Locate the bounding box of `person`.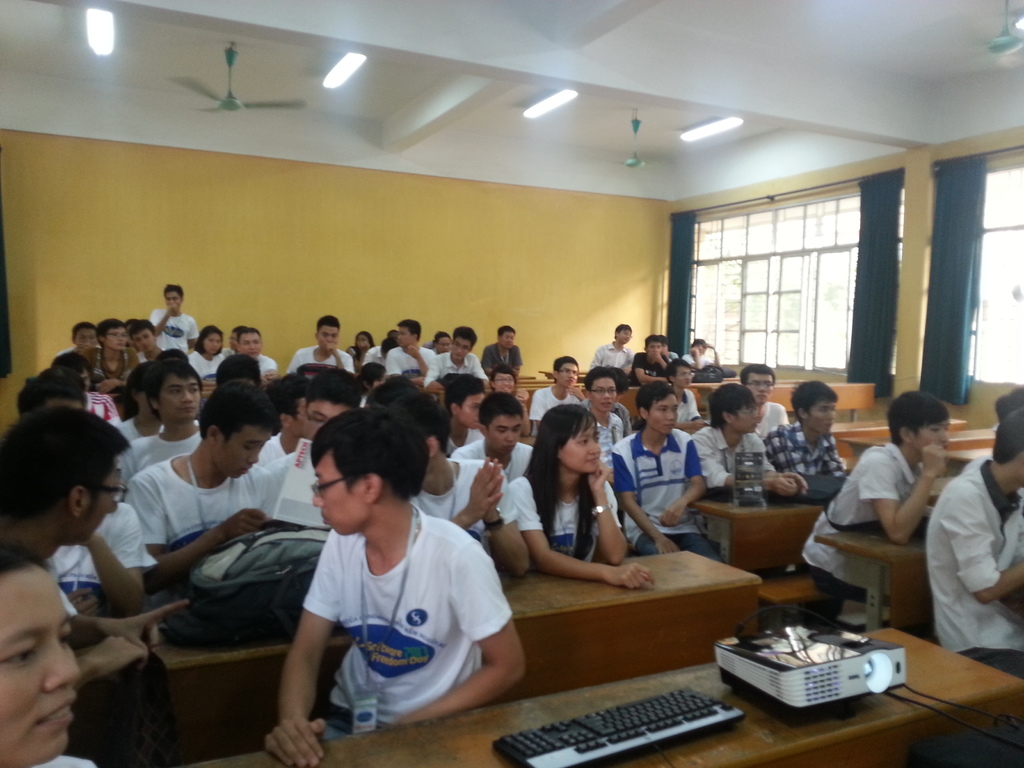
Bounding box: [left=775, top=388, right=964, bottom=634].
